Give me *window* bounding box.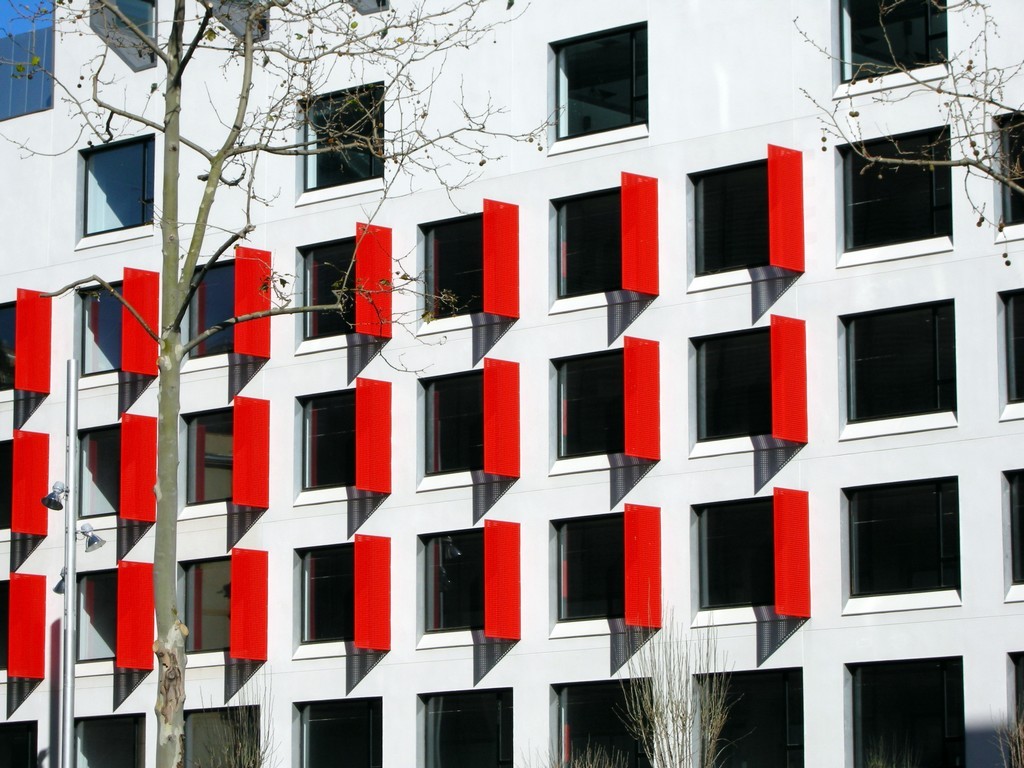
bbox(846, 486, 962, 589).
